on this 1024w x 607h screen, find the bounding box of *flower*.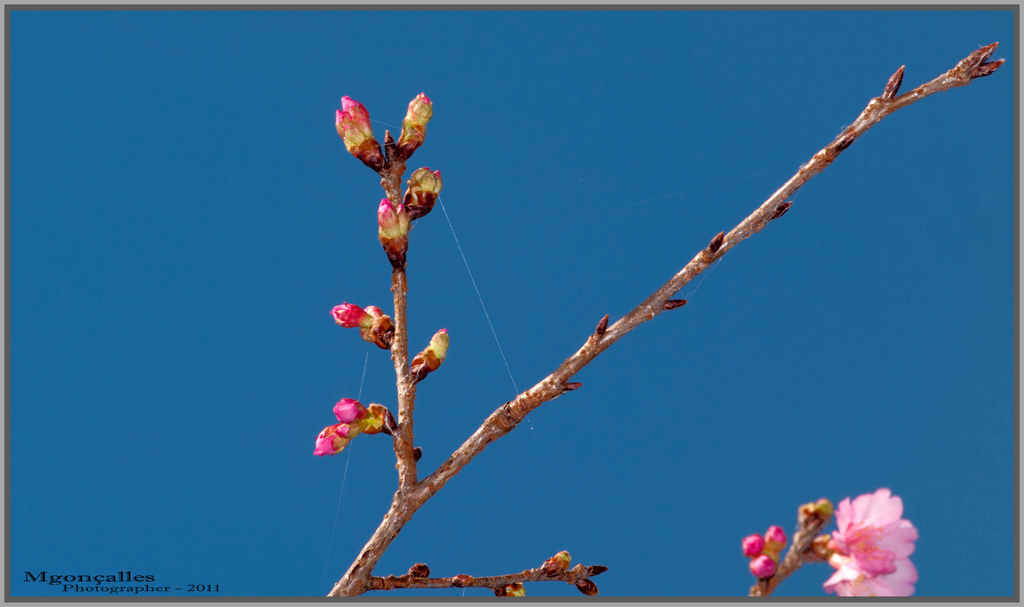
Bounding box: [492,581,523,595].
